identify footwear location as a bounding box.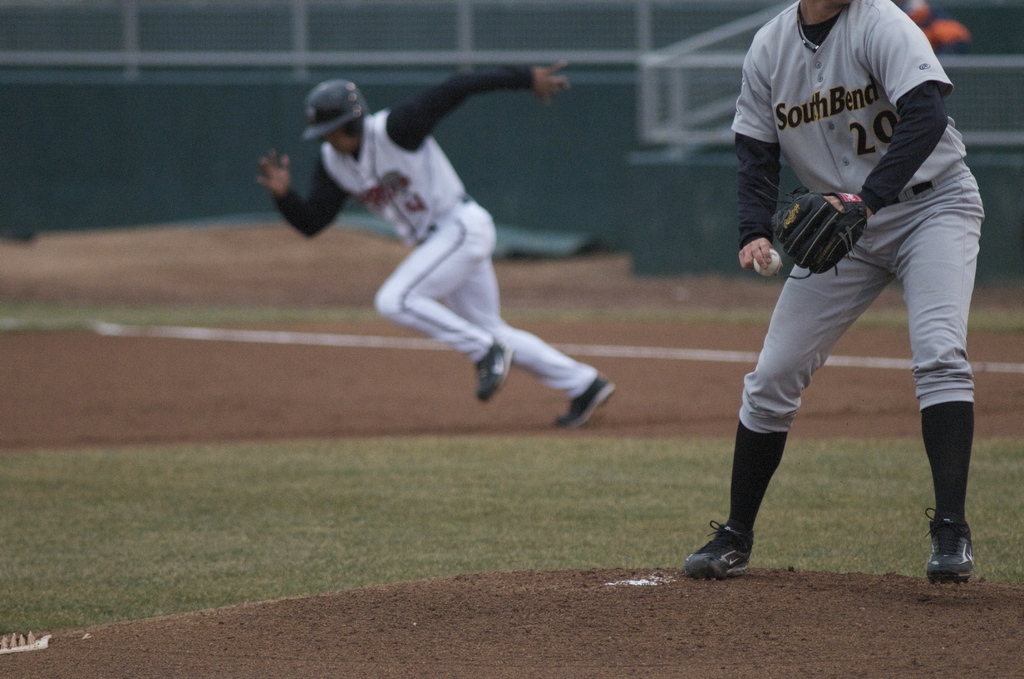
{"x1": 685, "y1": 519, "x2": 755, "y2": 580}.
